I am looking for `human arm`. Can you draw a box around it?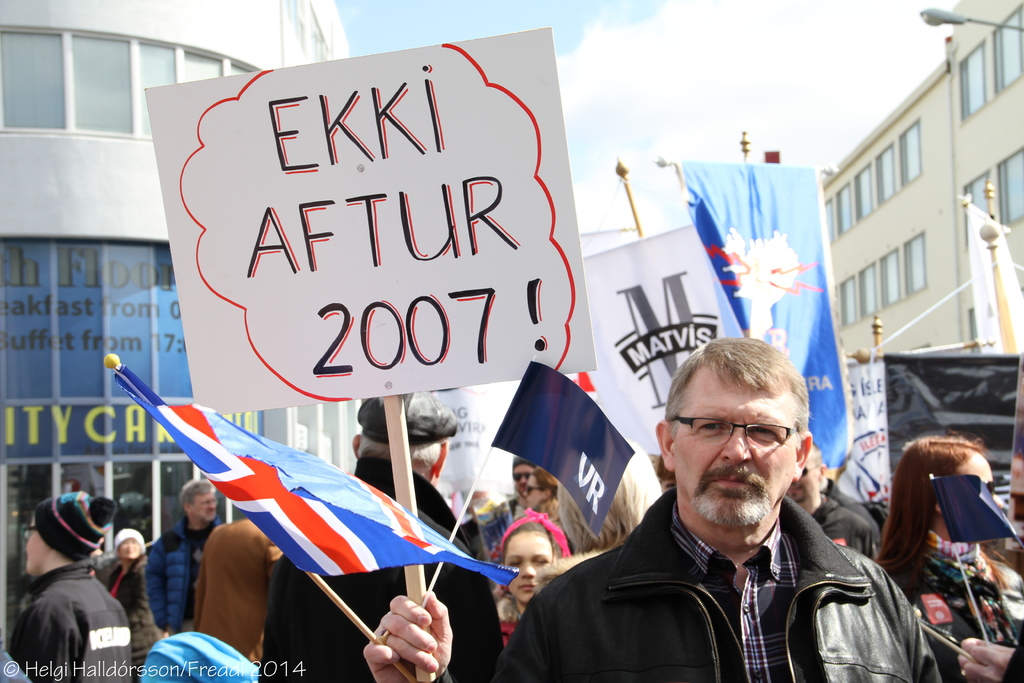
Sure, the bounding box is crop(263, 536, 284, 593).
